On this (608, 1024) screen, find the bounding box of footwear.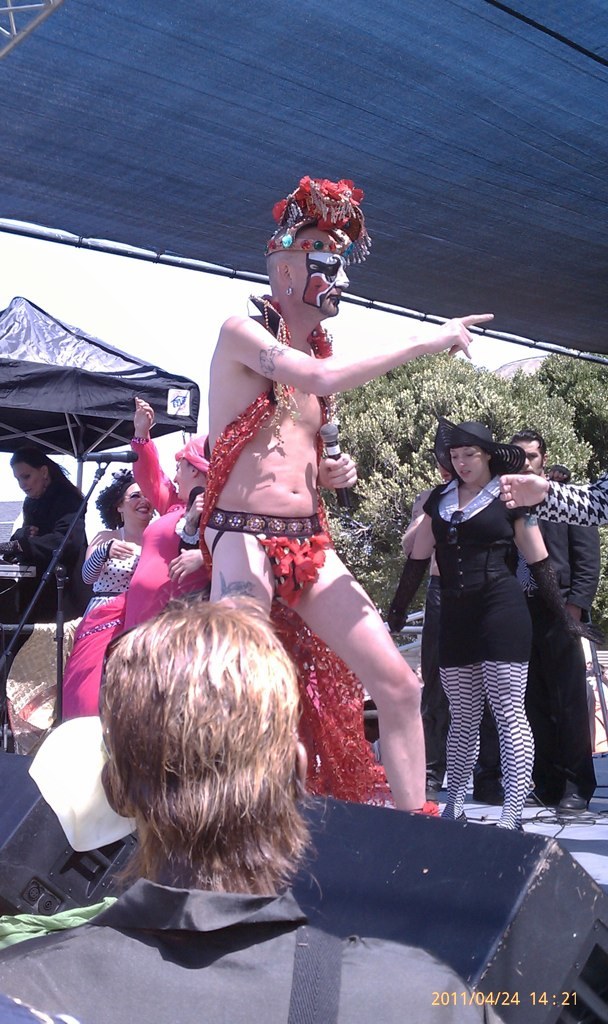
Bounding box: bbox(453, 811, 471, 825).
